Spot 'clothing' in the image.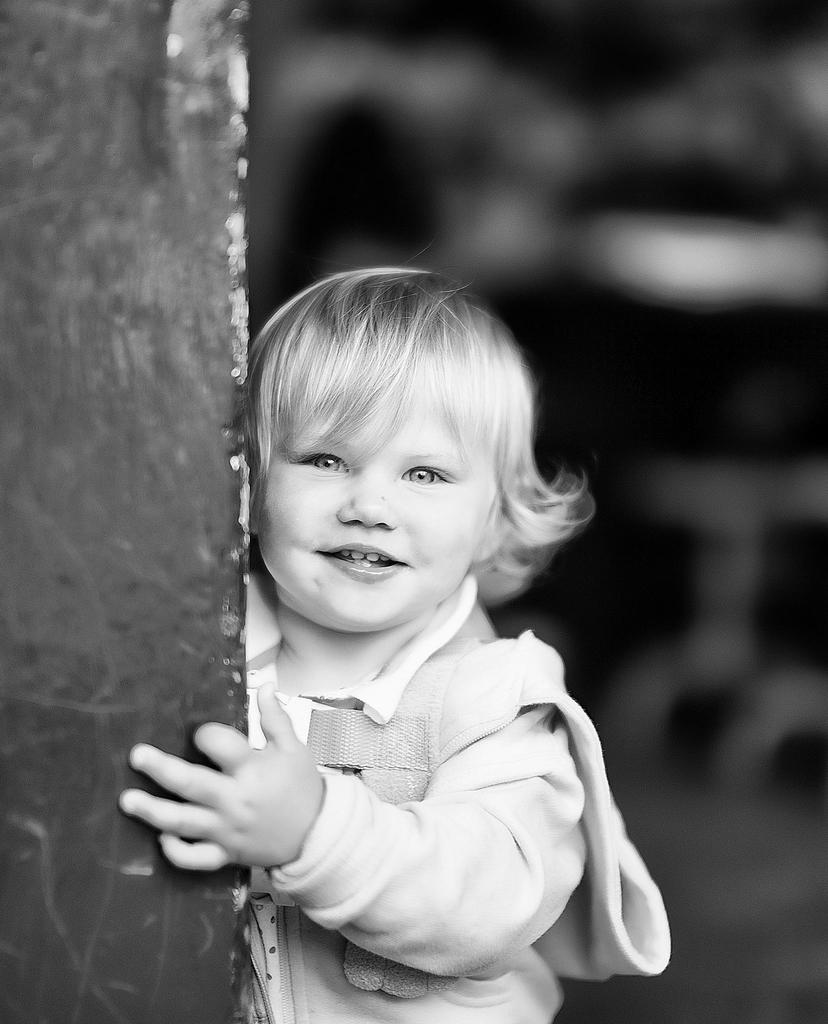
'clothing' found at {"x1": 124, "y1": 516, "x2": 681, "y2": 1010}.
